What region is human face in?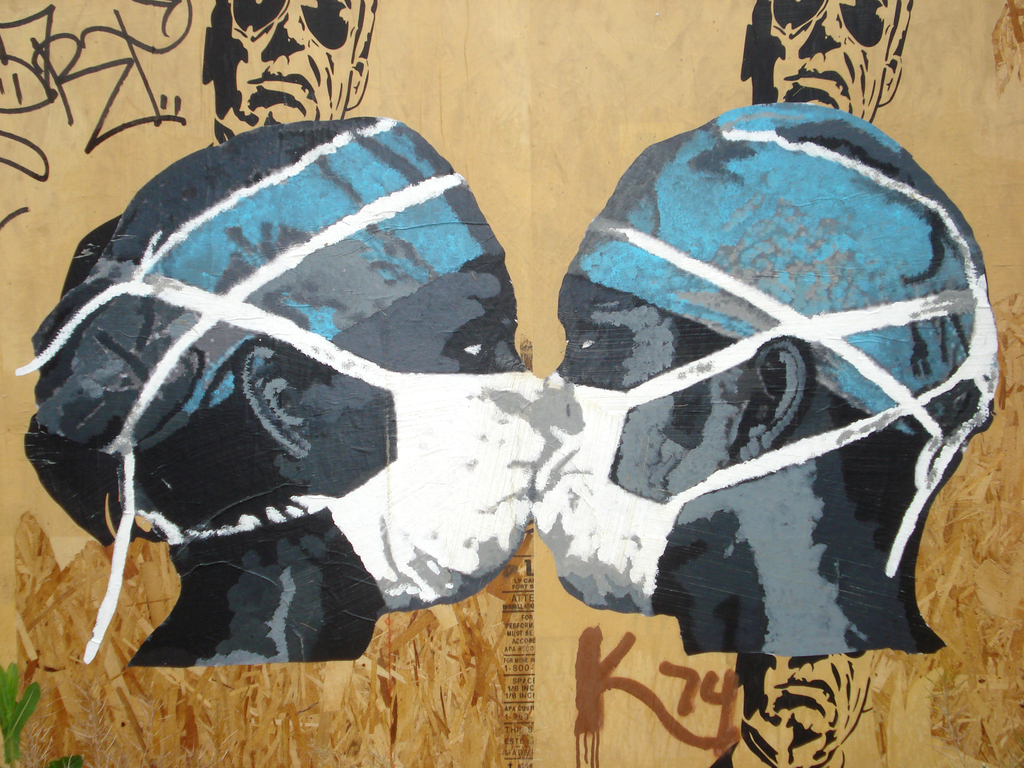
select_region(293, 255, 522, 500).
